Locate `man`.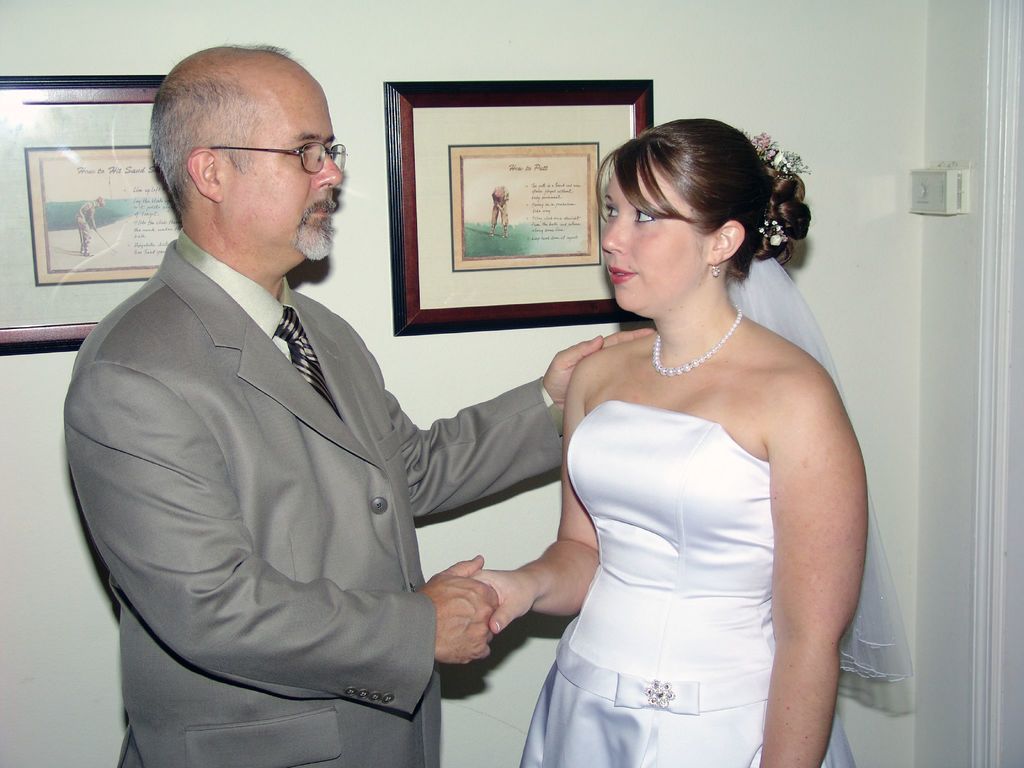
Bounding box: (484,182,509,240).
